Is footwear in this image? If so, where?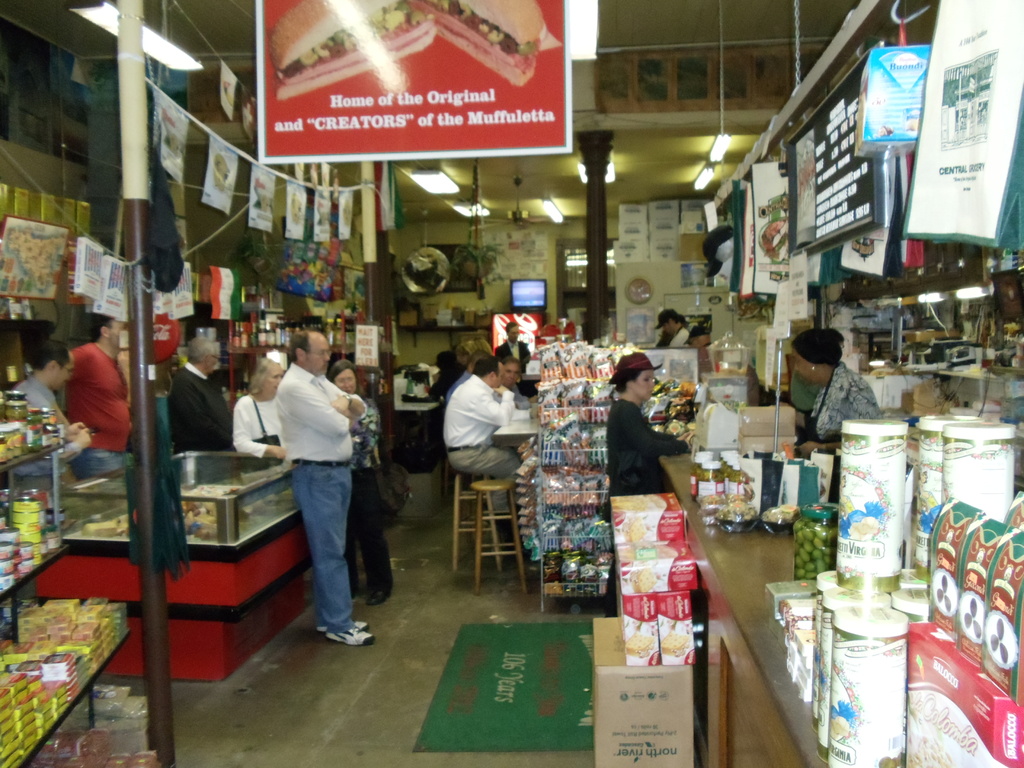
Yes, at pyautogui.locateOnScreen(326, 626, 373, 647).
